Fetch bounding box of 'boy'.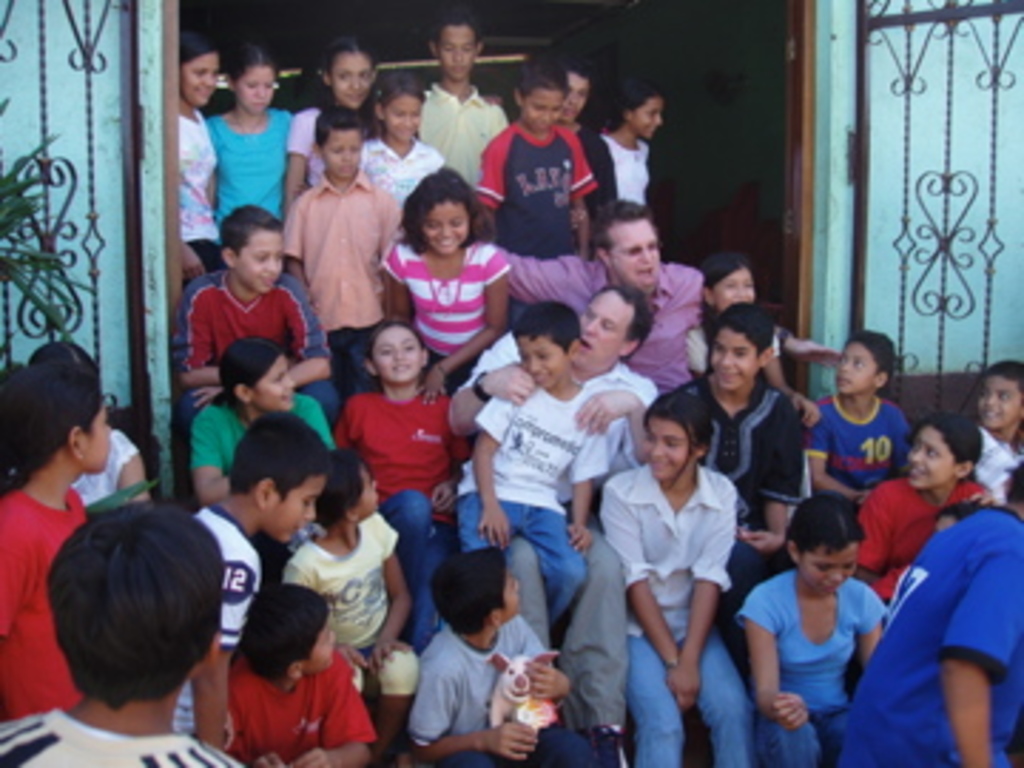
Bbox: bbox=[404, 543, 606, 765].
